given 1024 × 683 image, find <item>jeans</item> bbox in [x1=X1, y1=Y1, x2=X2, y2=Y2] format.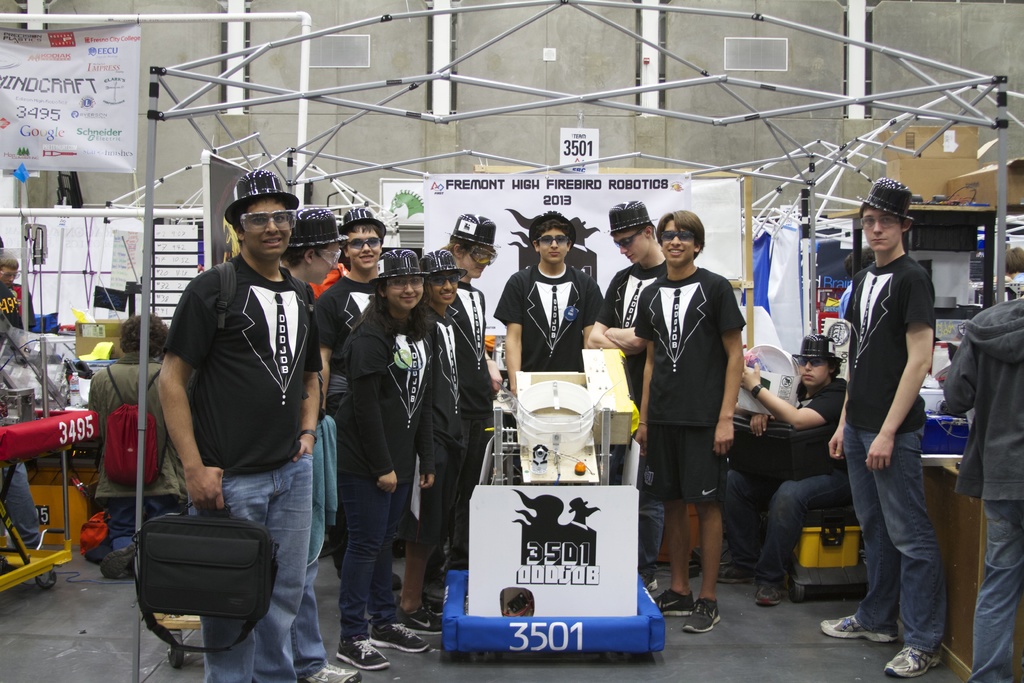
[x1=637, y1=436, x2=666, y2=594].
